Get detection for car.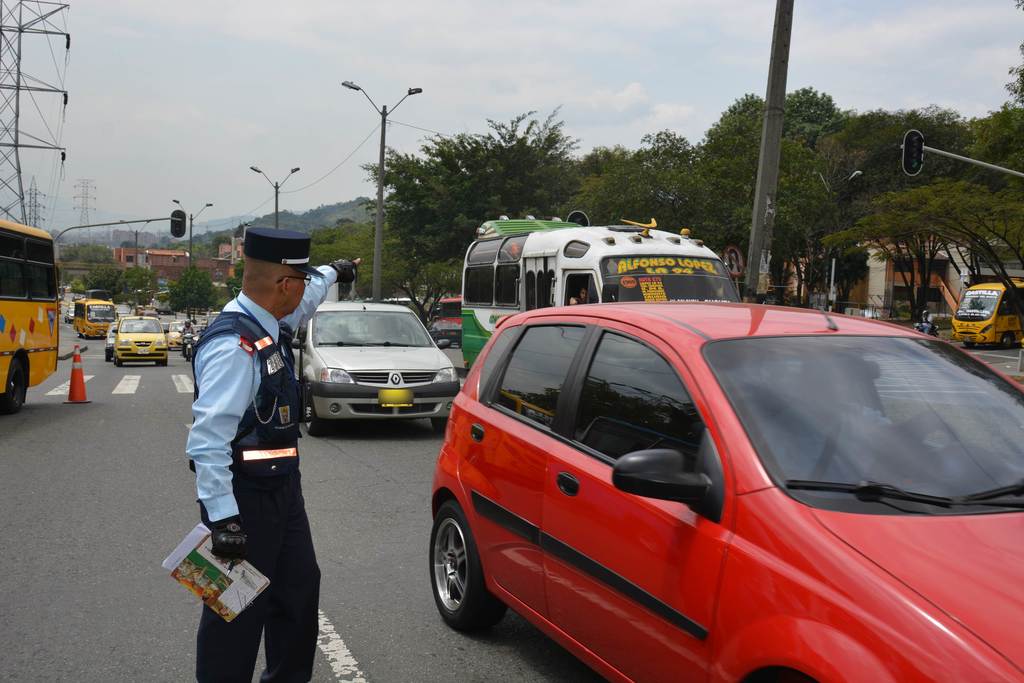
Detection: [x1=68, y1=302, x2=75, y2=308].
